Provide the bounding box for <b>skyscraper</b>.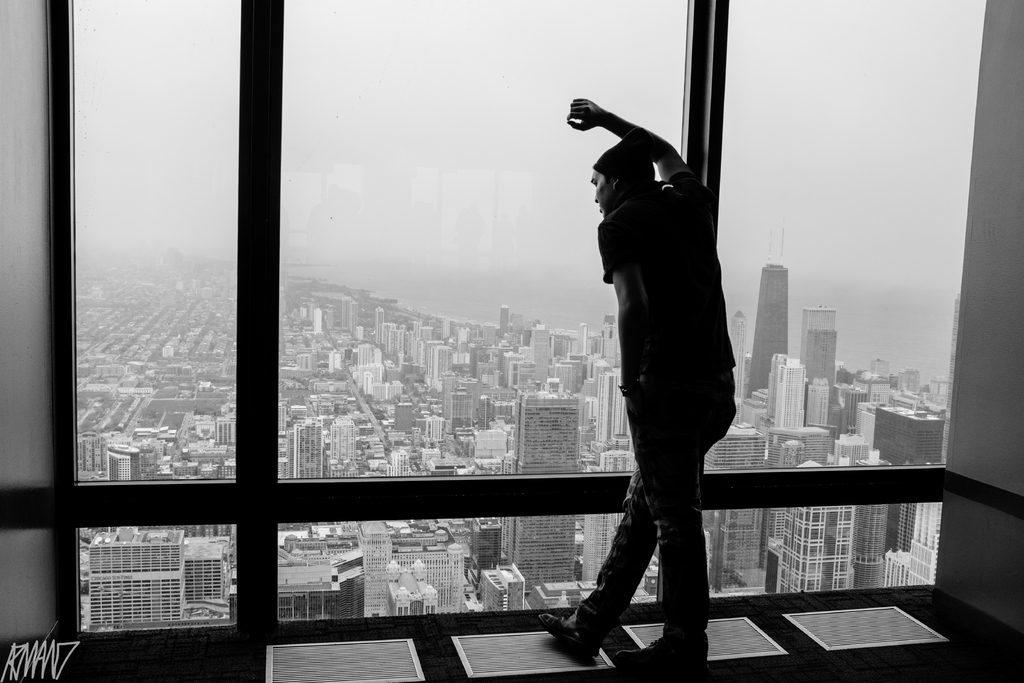
bbox=[870, 409, 942, 557].
